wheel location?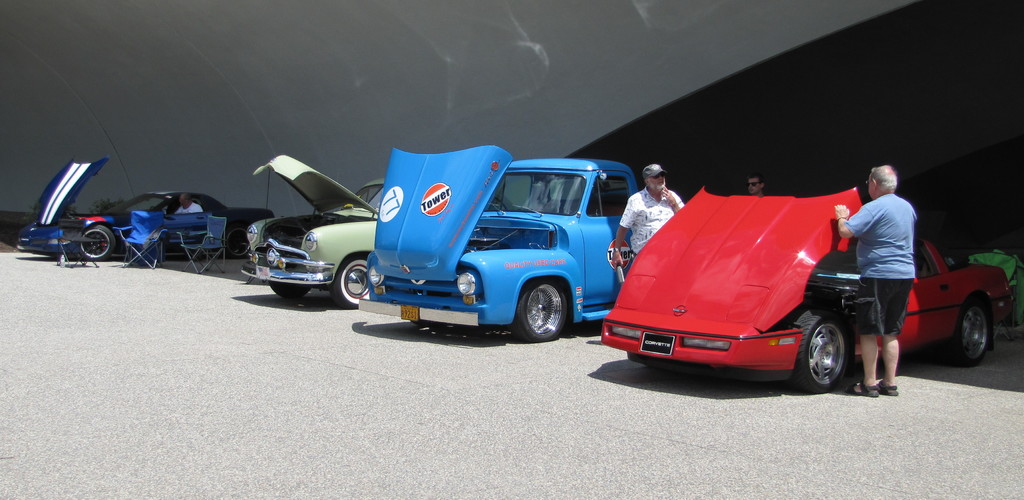
detection(514, 278, 566, 339)
